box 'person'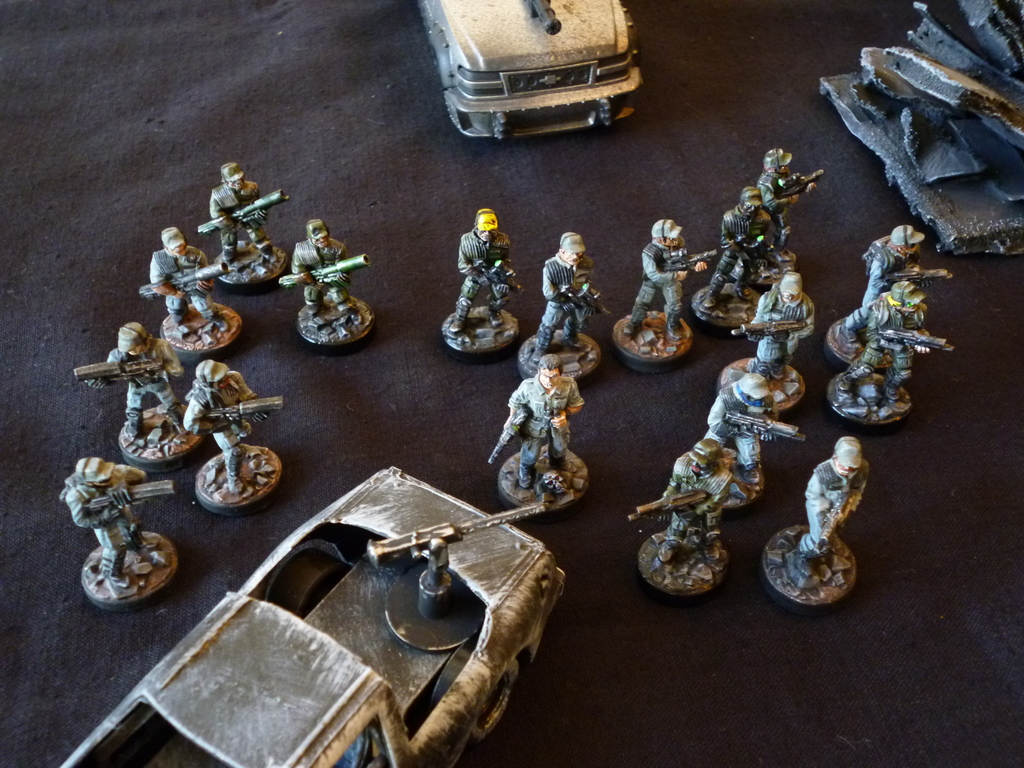
<bbox>291, 219, 351, 330</bbox>
